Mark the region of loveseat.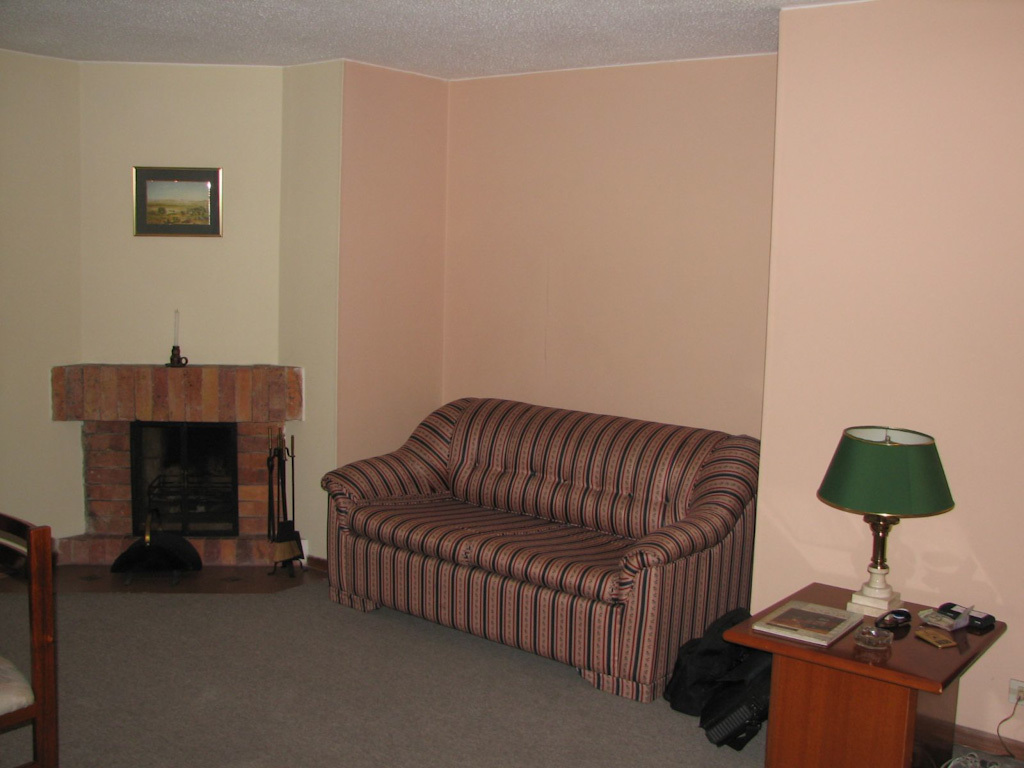
Region: left=328, top=384, right=758, bottom=709.
